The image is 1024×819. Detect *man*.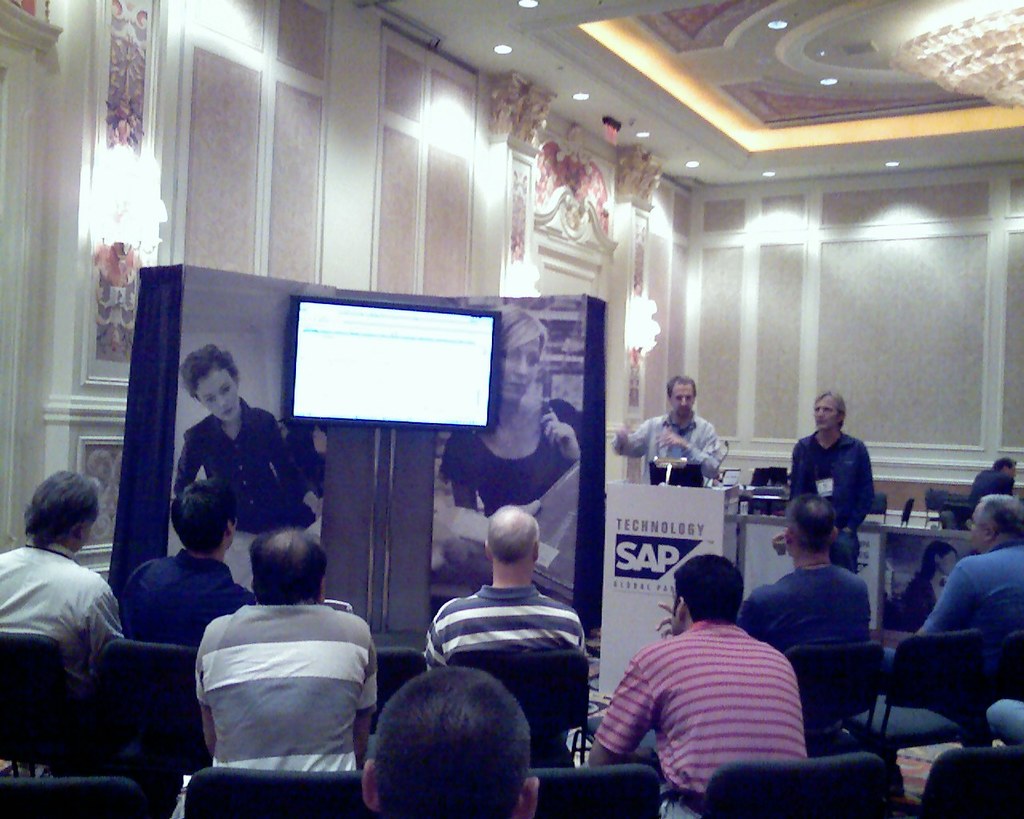
Detection: BBox(358, 664, 542, 818).
